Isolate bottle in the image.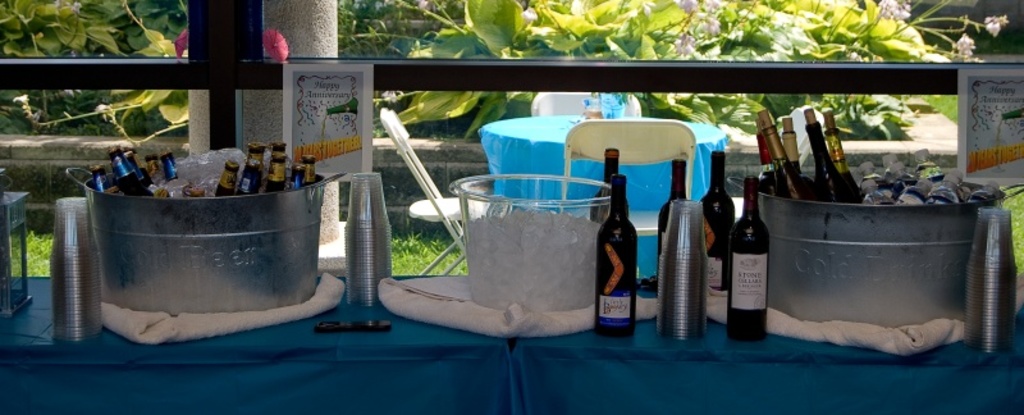
Isolated region: 595, 137, 627, 219.
